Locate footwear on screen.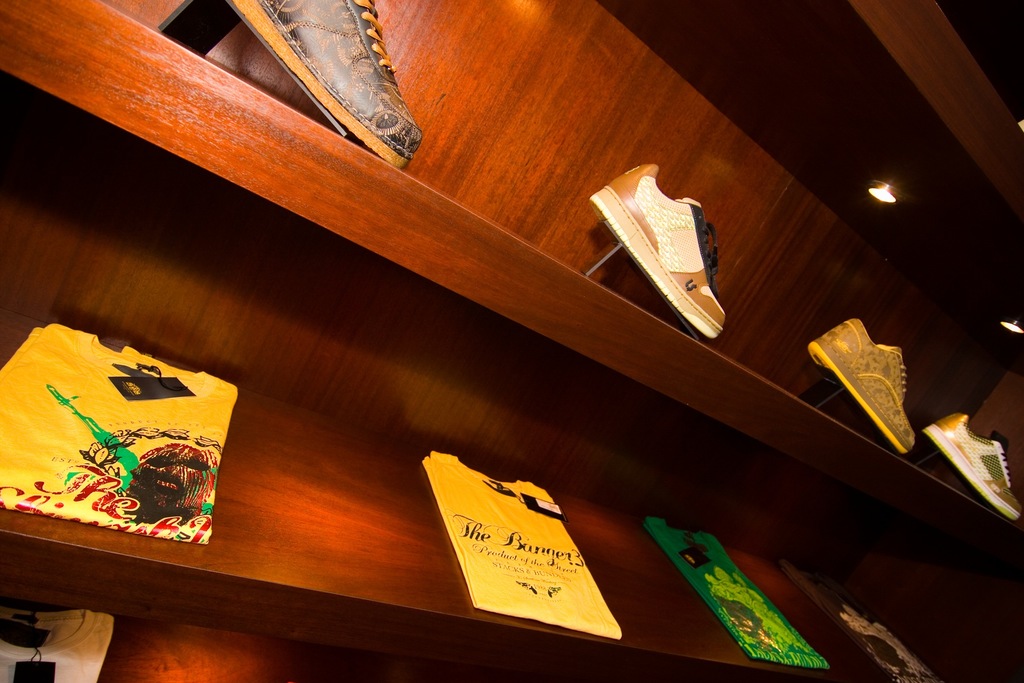
On screen at crop(918, 409, 1023, 523).
